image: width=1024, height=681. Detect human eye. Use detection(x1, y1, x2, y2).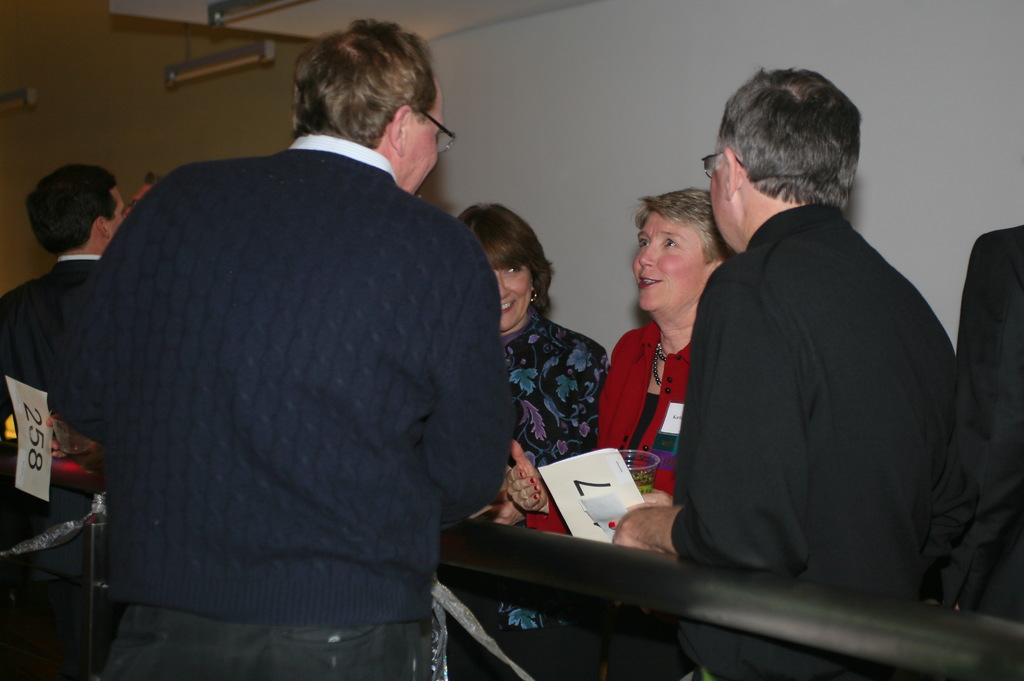
detection(656, 235, 680, 248).
